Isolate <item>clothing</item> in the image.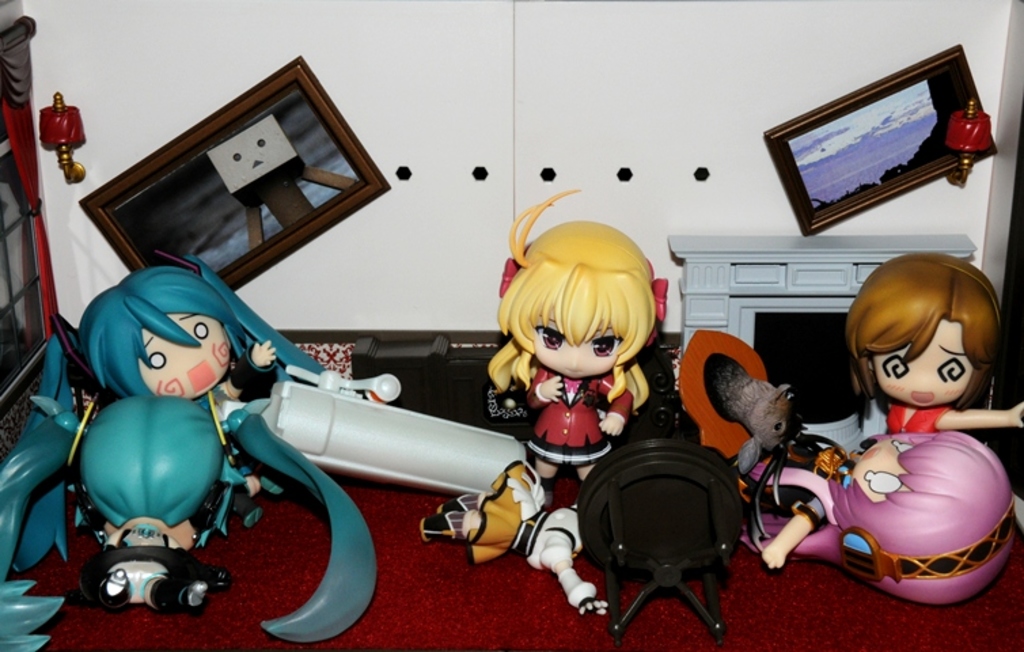
Isolated region: pyautogui.locateOnScreen(80, 519, 220, 603).
